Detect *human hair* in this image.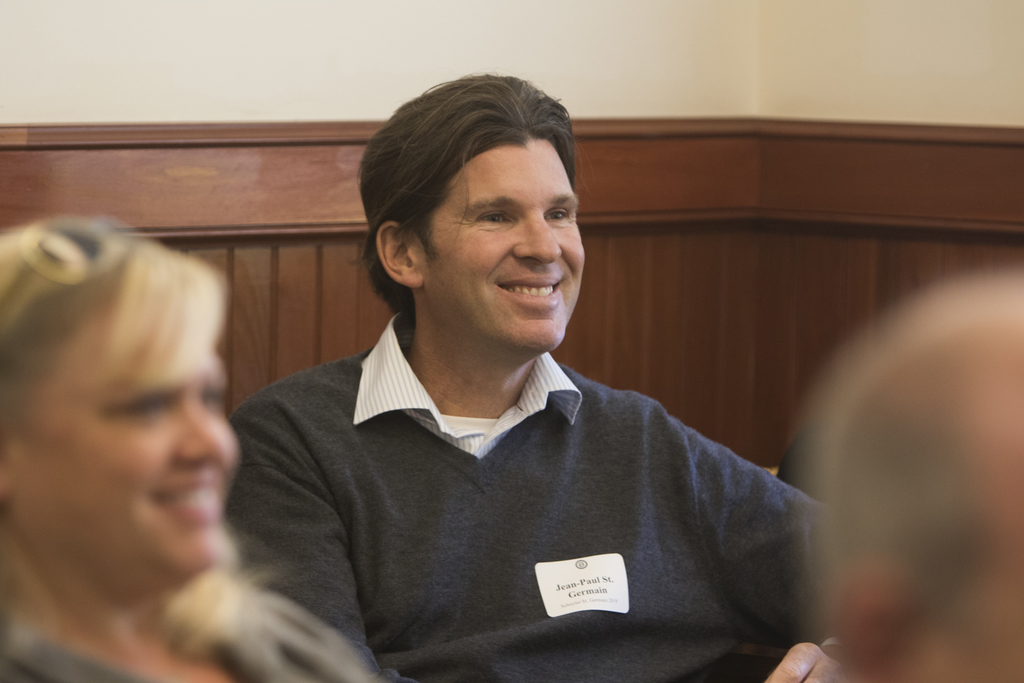
Detection: 0, 202, 257, 655.
